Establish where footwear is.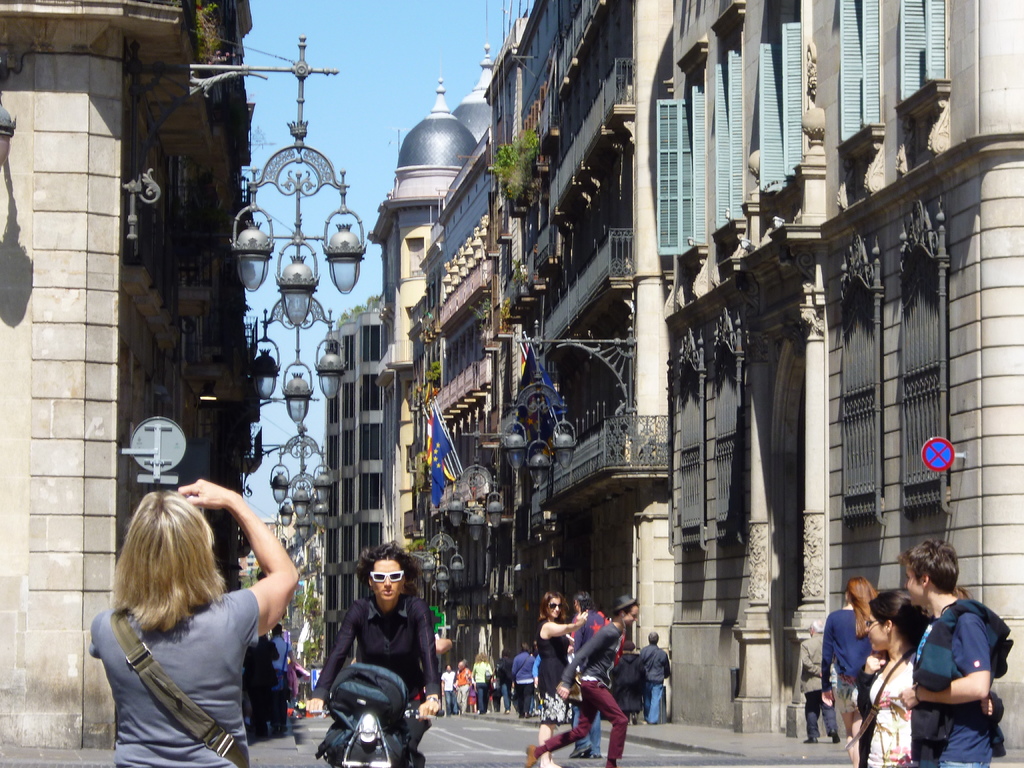
Established at BBox(565, 744, 589, 758).
